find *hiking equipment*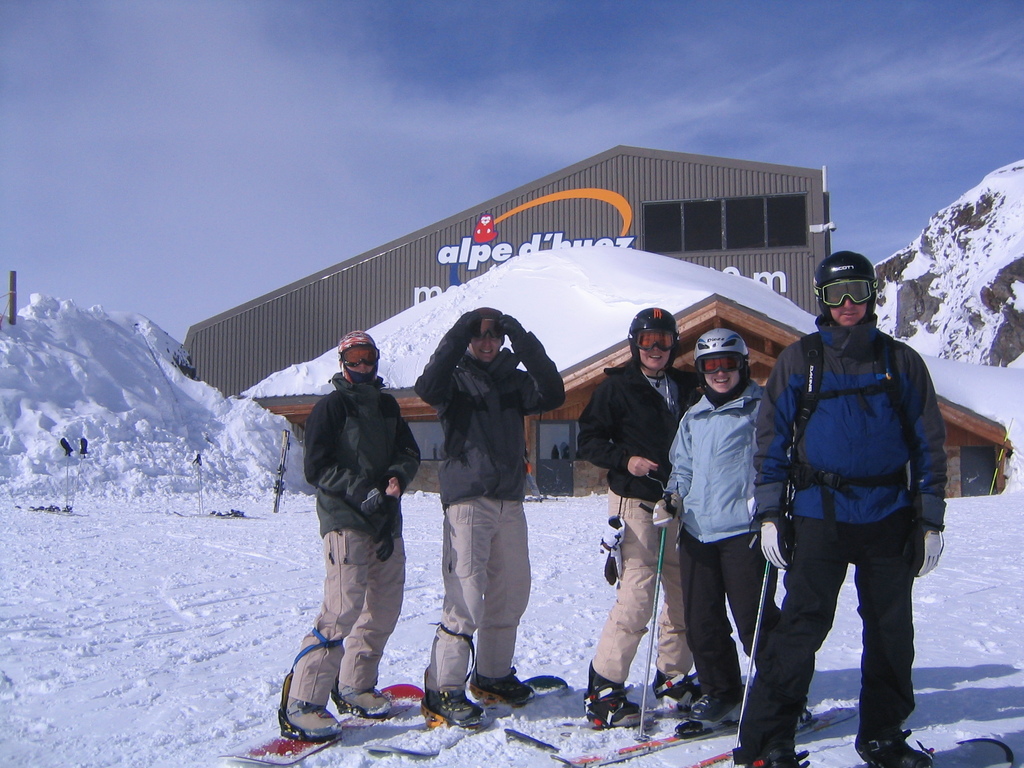
Rect(695, 326, 751, 406)
